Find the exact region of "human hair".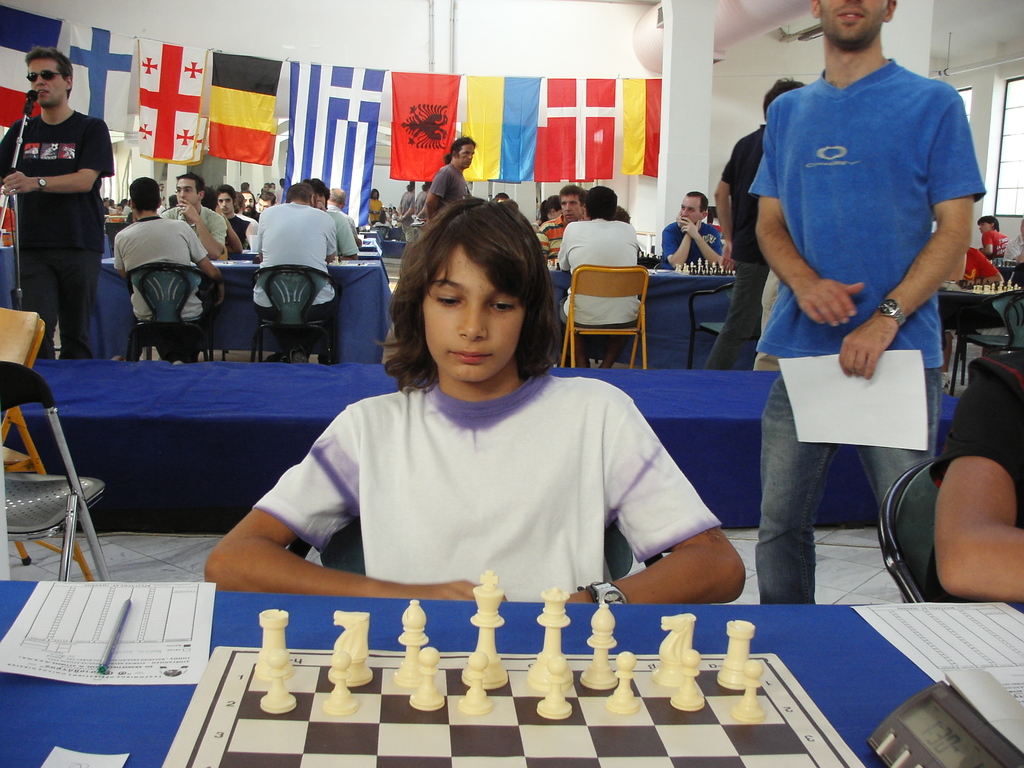
Exact region: (583,182,620,218).
